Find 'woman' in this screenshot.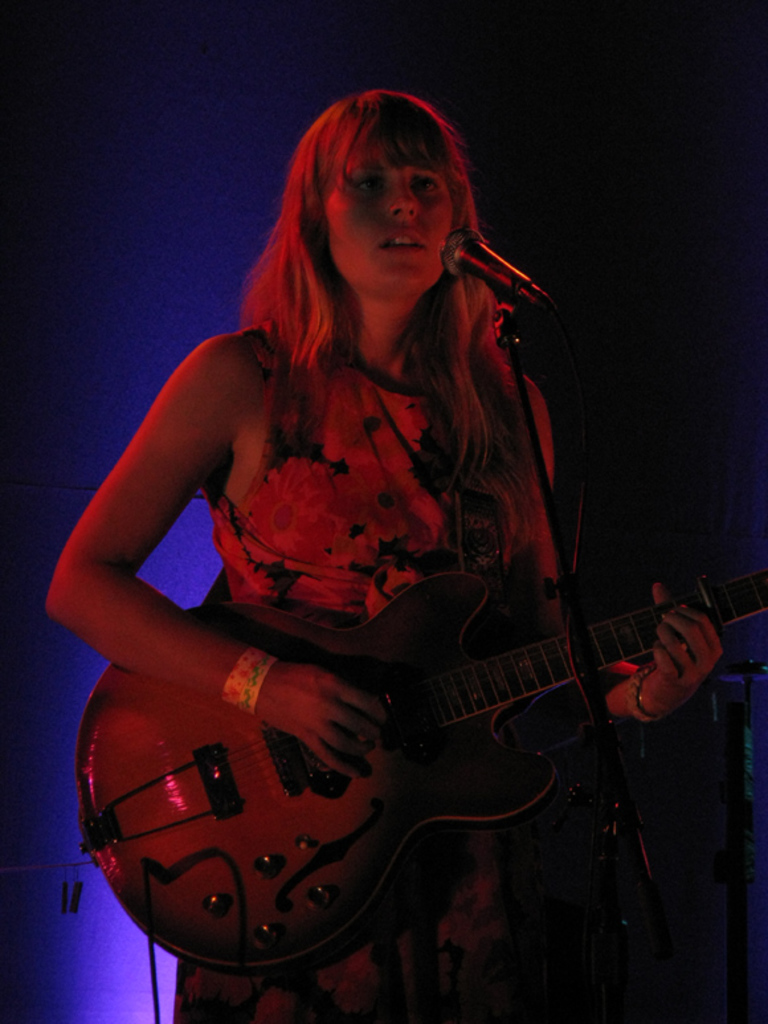
The bounding box for 'woman' is pyautogui.locateOnScreen(79, 127, 686, 1023).
